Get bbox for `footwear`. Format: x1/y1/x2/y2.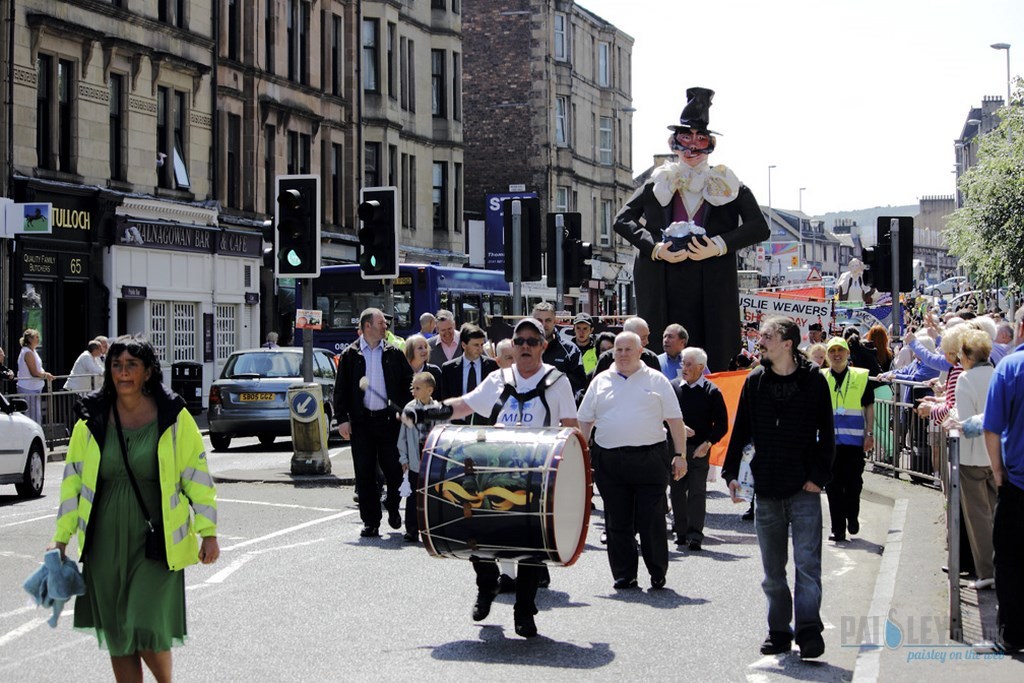
616/574/637/588.
